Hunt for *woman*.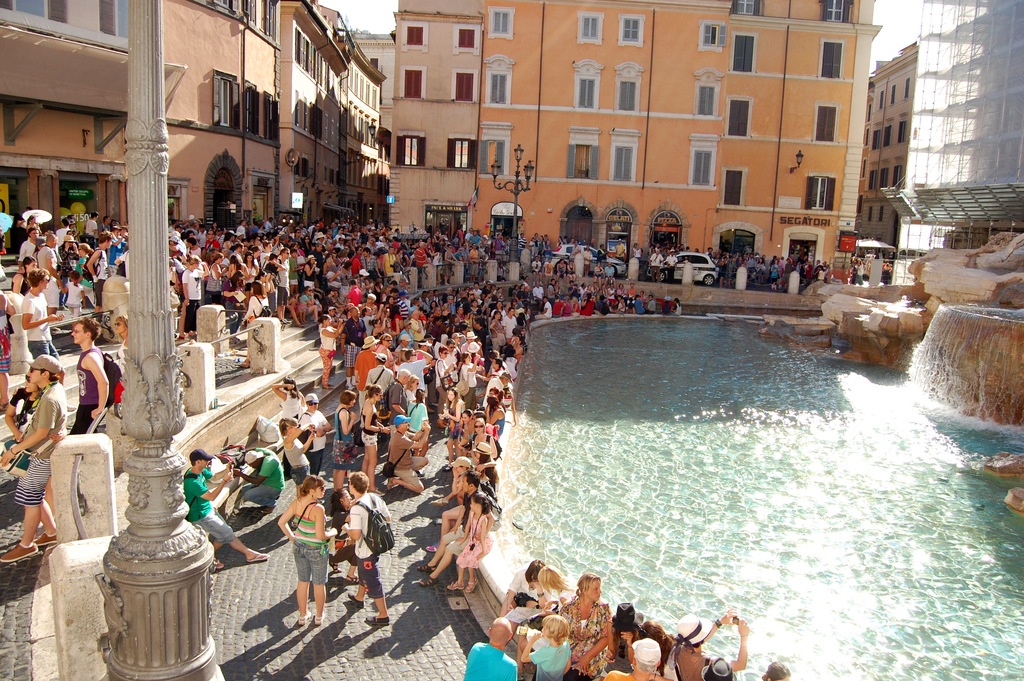
Hunted down at 58,235,77,311.
